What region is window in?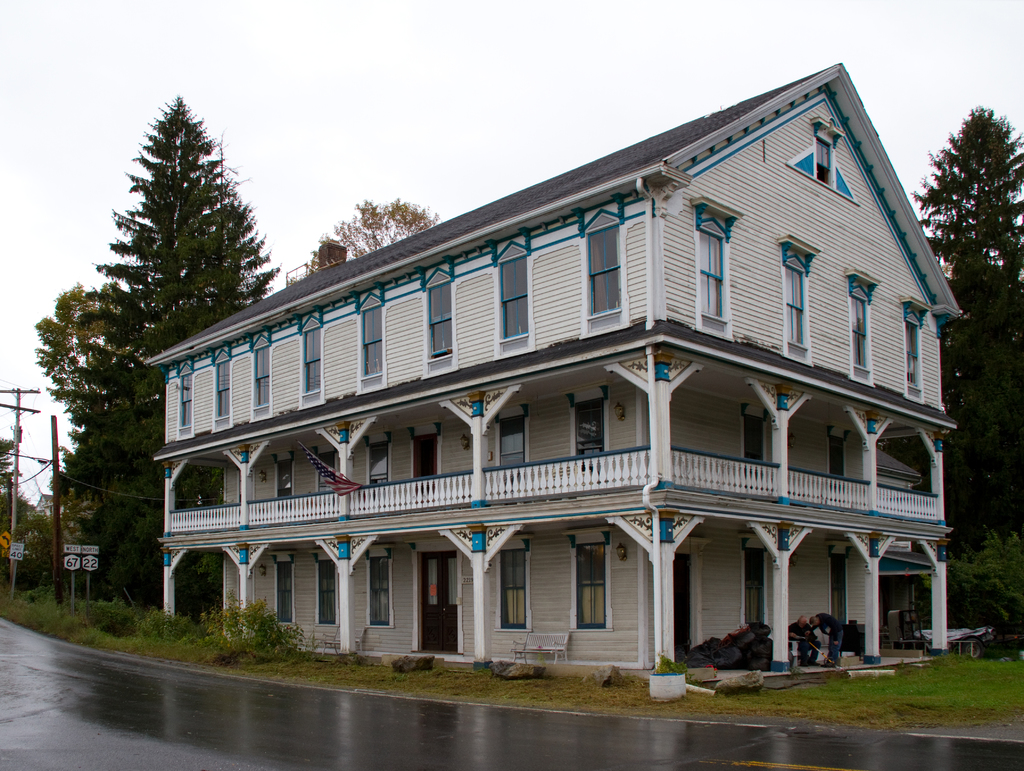
region(584, 203, 624, 332).
